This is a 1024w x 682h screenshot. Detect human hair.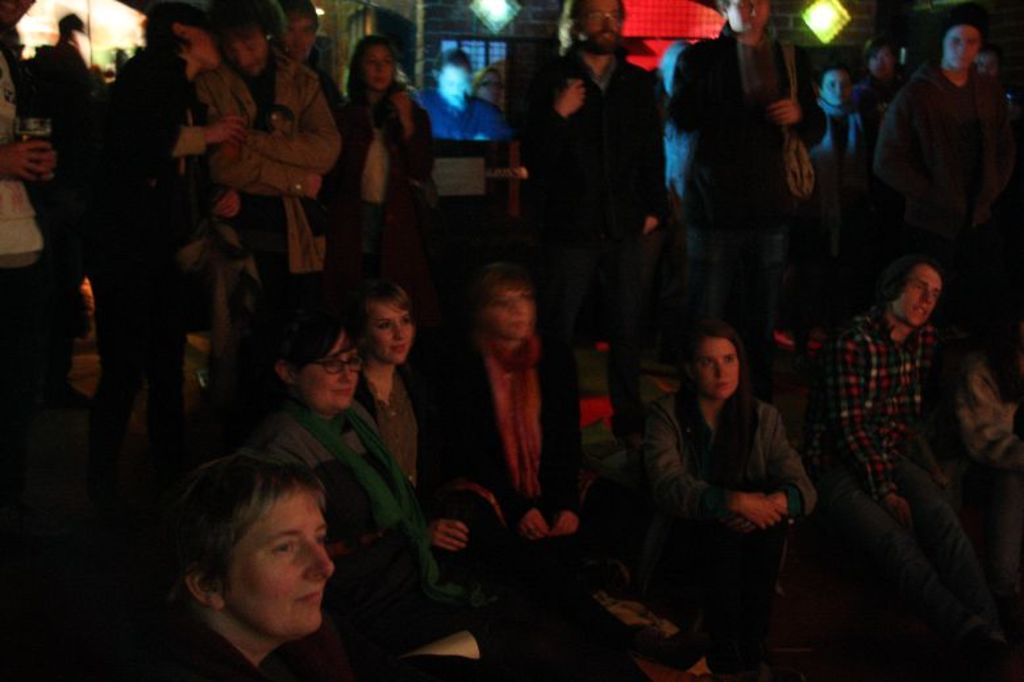
bbox=[816, 62, 852, 97].
